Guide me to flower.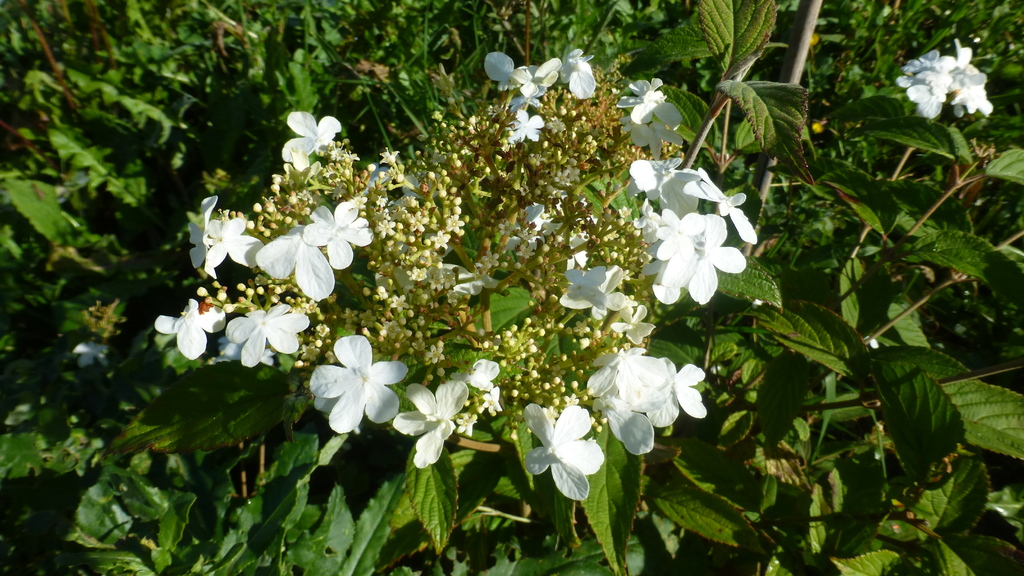
Guidance: 223:304:312:364.
